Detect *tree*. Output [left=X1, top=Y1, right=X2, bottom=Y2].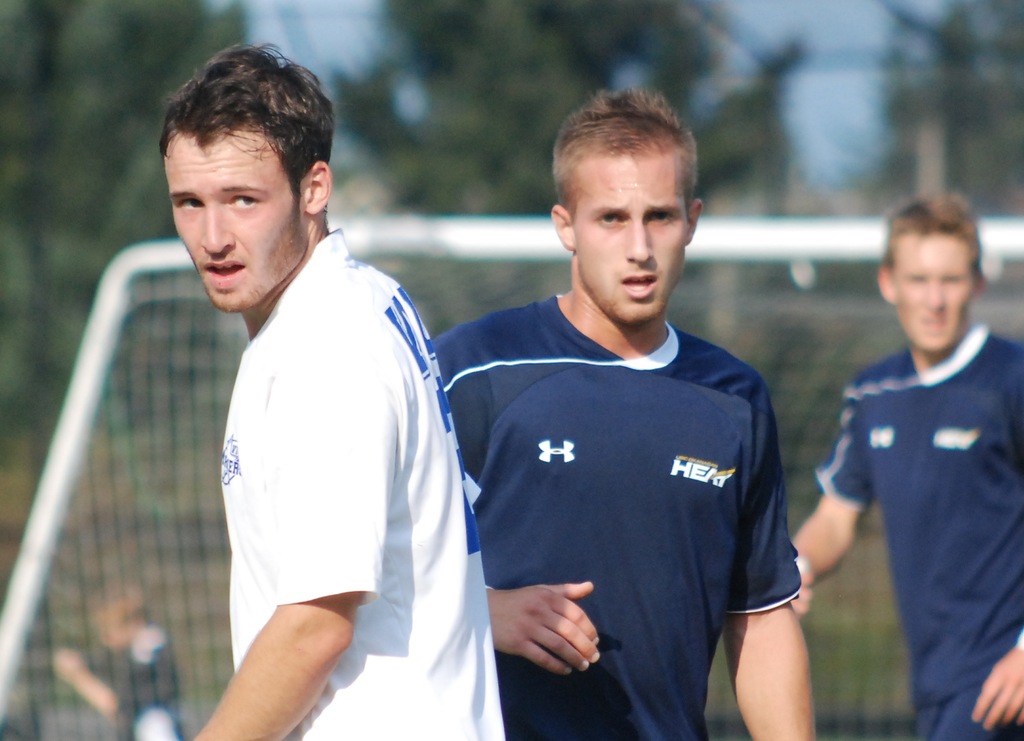
[left=0, top=0, right=217, bottom=398].
